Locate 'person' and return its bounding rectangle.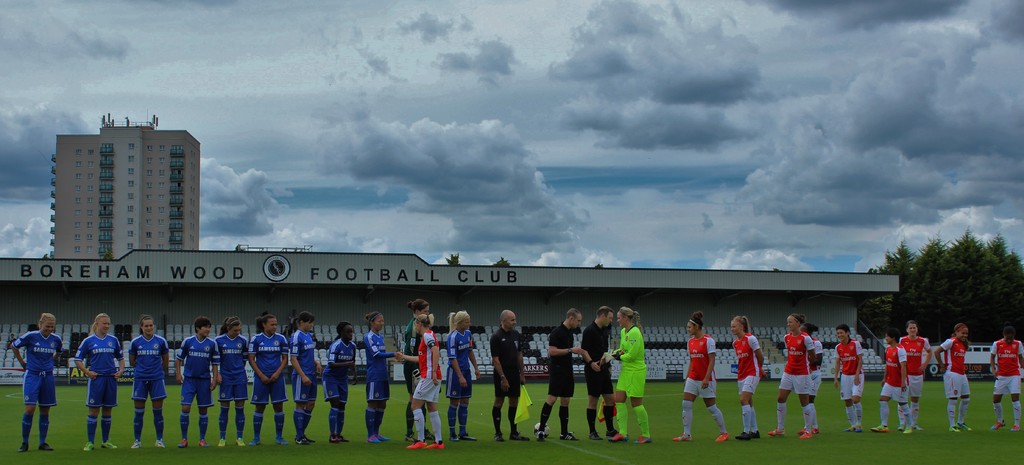
box=[398, 315, 441, 450].
